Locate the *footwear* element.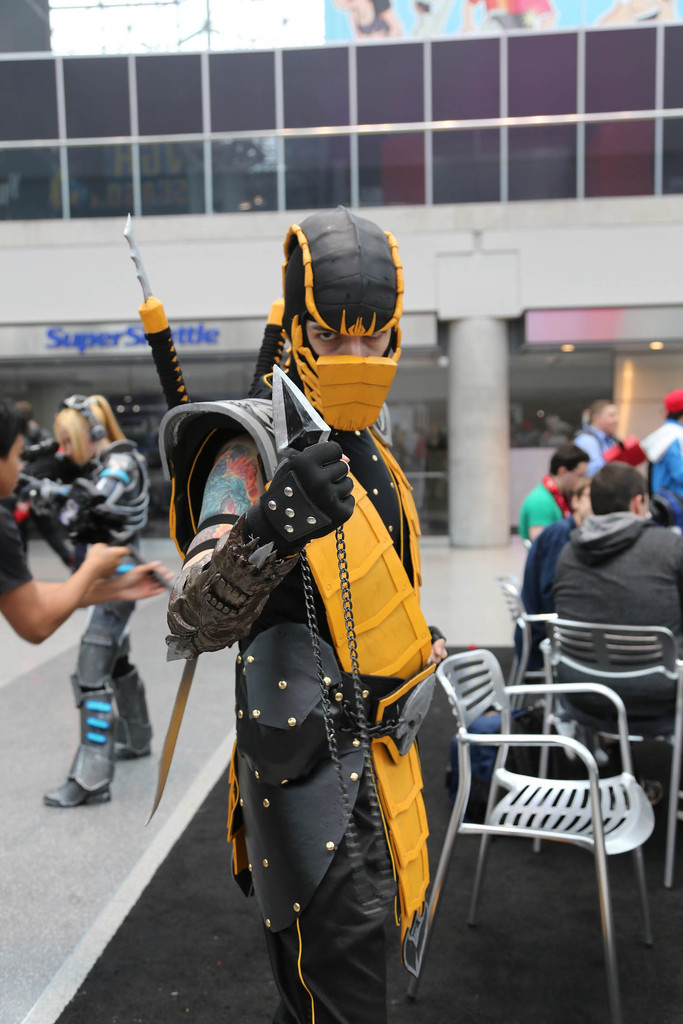
Element bbox: box=[37, 675, 114, 804].
